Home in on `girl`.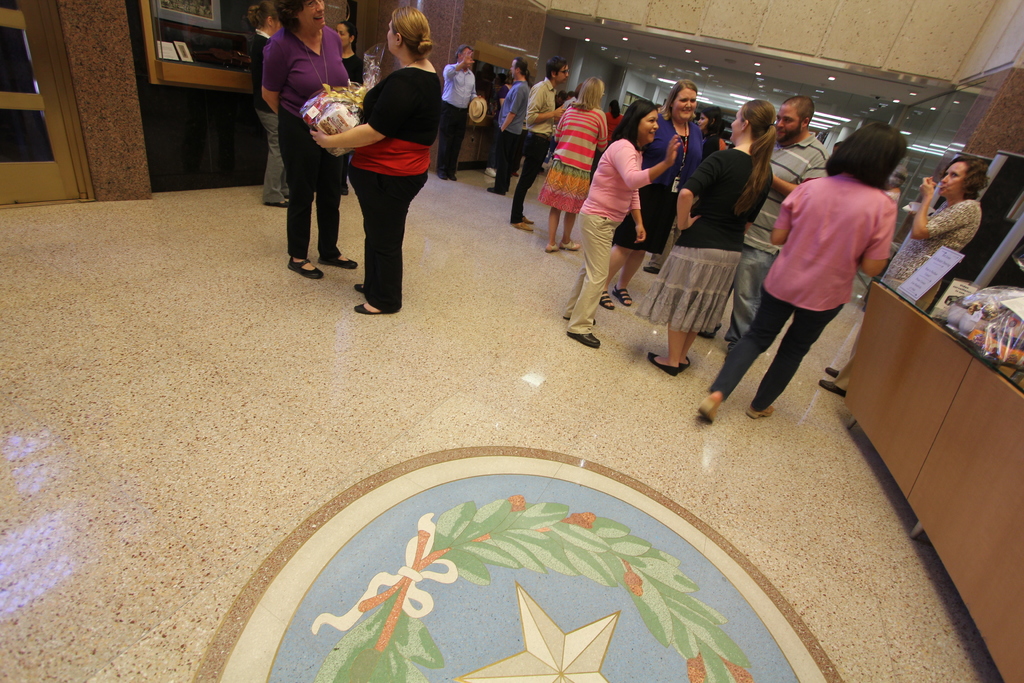
Homed in at x1=692 y1=114 x2=897 y2=421.
